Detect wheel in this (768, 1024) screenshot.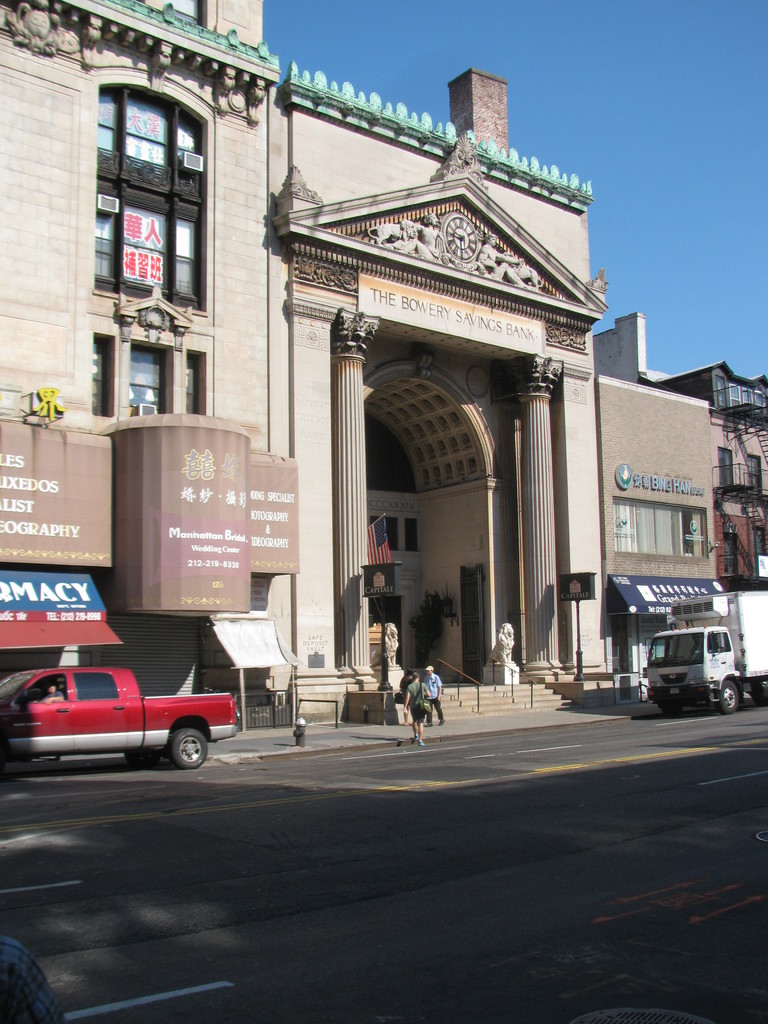
Detection: left=663, top=699, right=682, bottom=715.
